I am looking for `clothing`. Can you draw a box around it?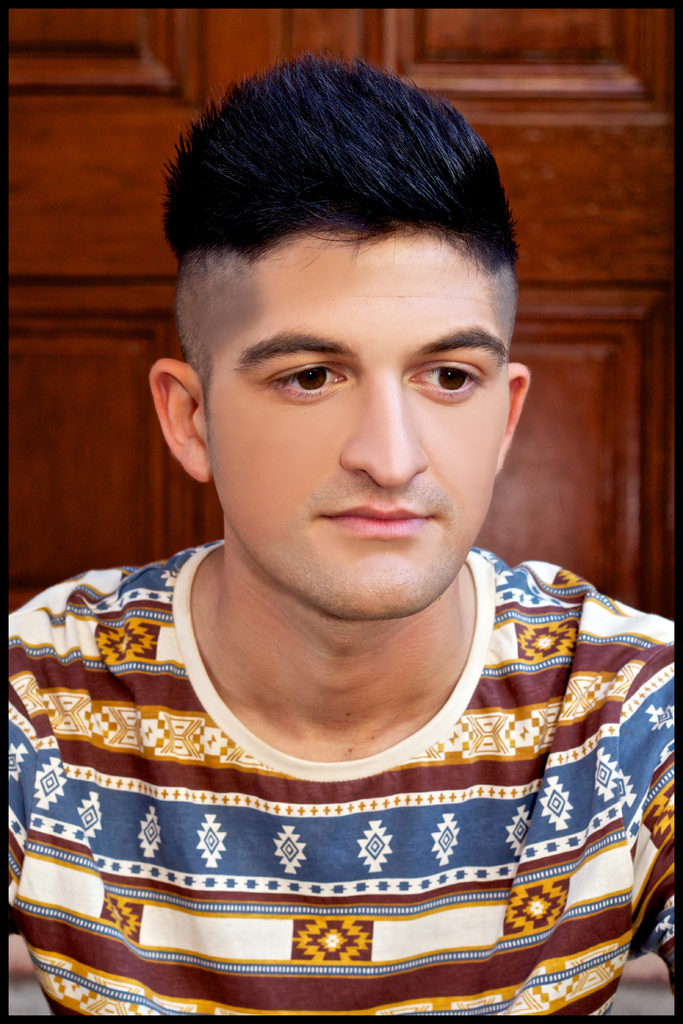
Sure, the bounding box is pyautogui.locateOnScreen(0, 547, 682, 1017).
